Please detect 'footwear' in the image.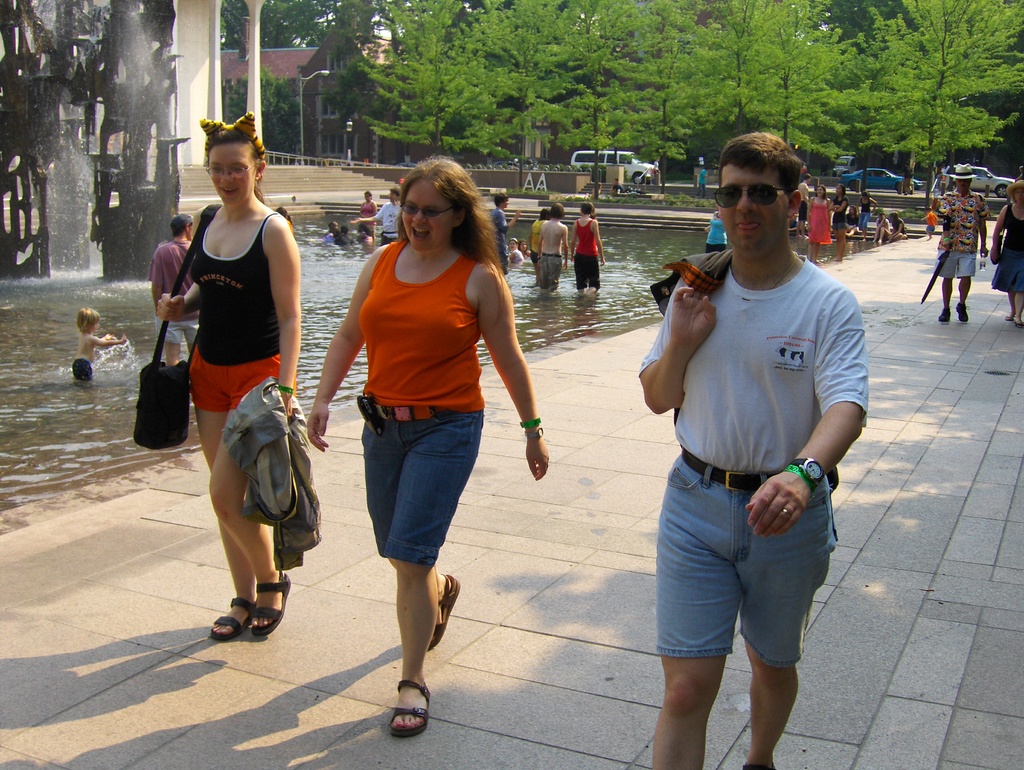
[248, 565, 291, 639].
